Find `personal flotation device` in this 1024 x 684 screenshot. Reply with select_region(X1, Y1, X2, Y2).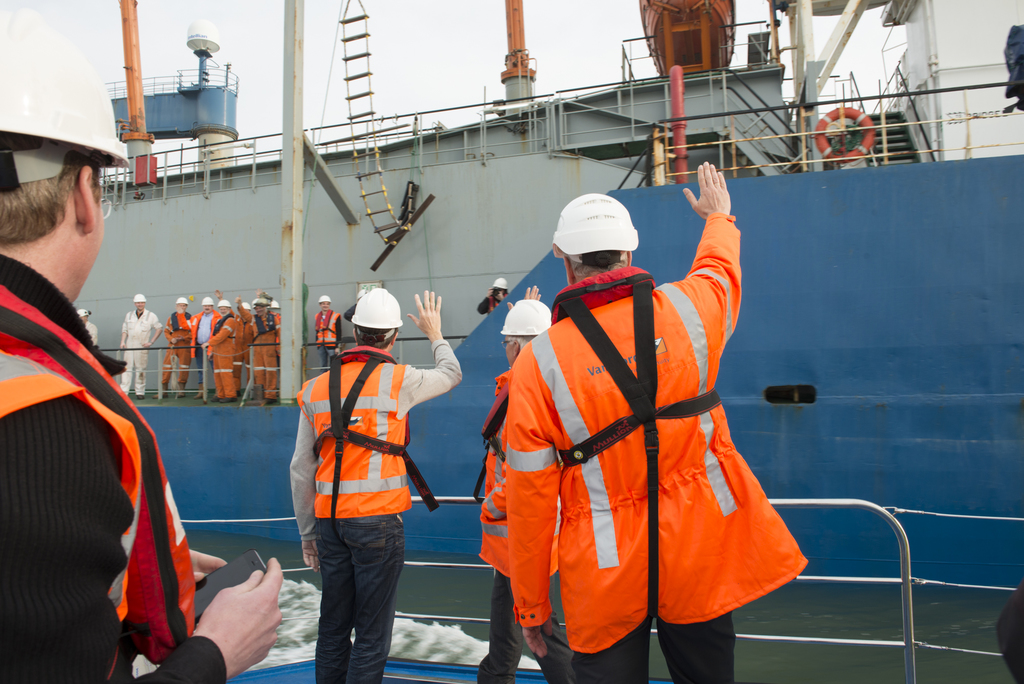
select_region(541, 251, 707, 612).
